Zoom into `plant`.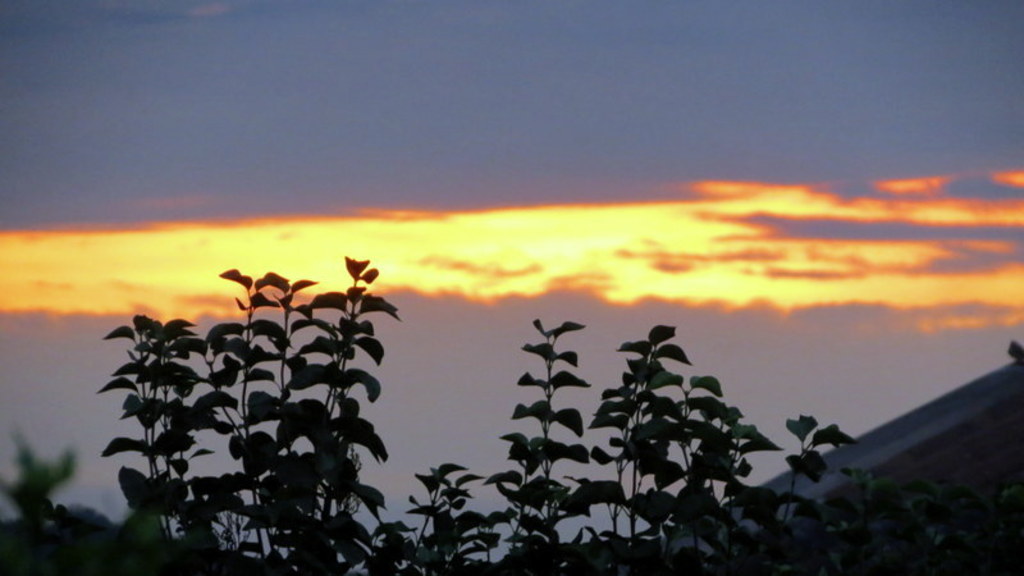
Zoom target: (x1=0, y1=422, x2=86, y2=575).
